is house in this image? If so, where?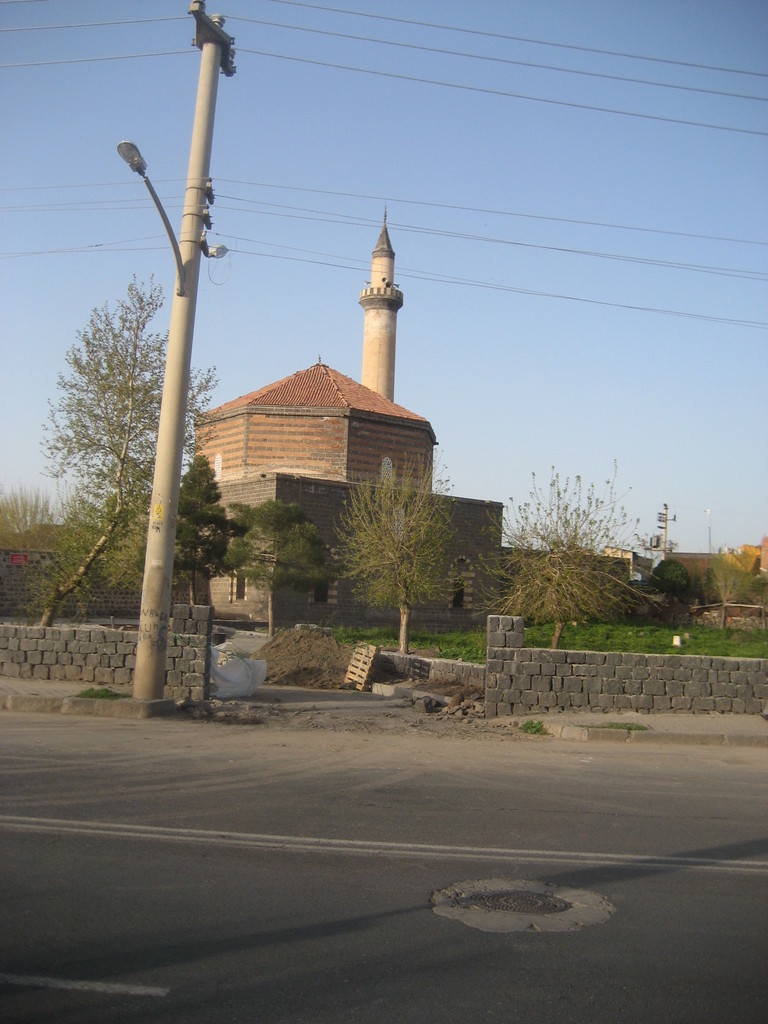
Yes, at pyautogui.locateOnScreen(651, 547, 767, 600).
